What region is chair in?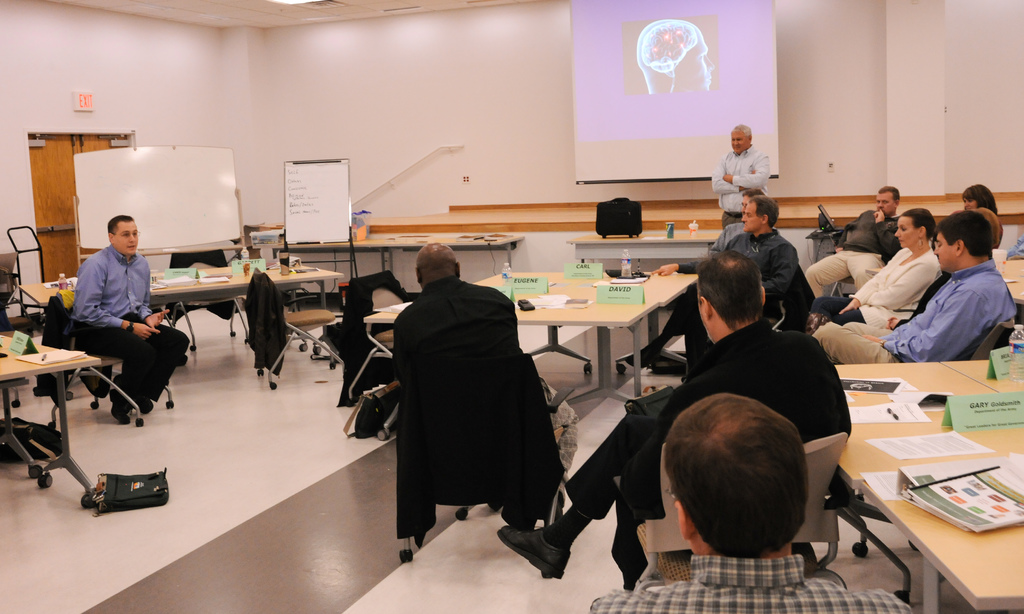
rect(344, 268, 408, 318).
